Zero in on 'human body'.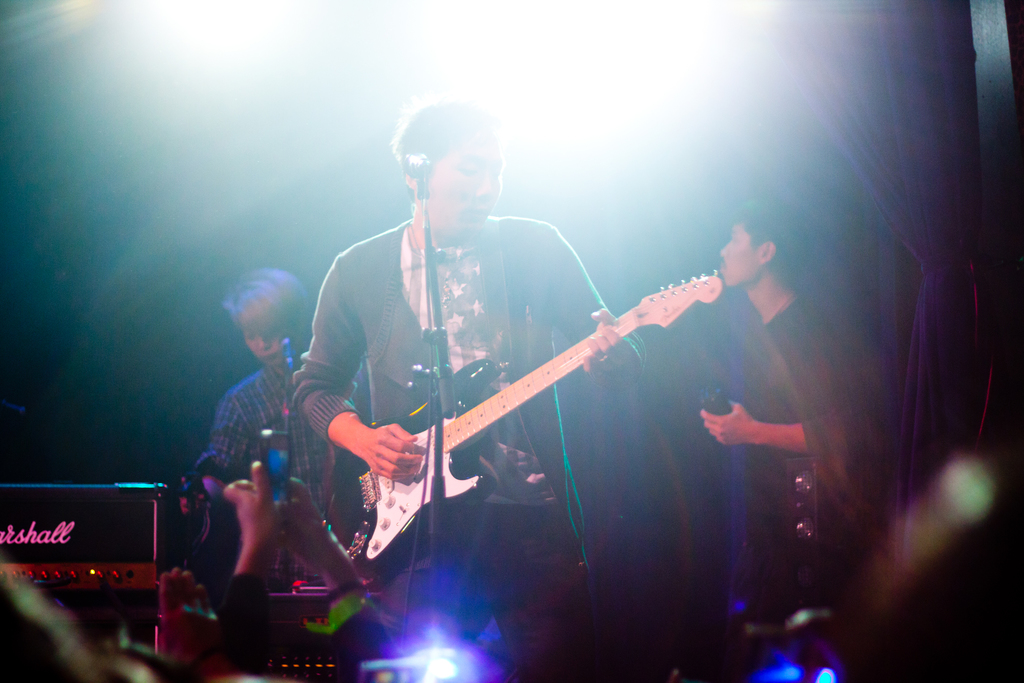
Zeroed in: <region>216, 463, 369, 655</region>.
